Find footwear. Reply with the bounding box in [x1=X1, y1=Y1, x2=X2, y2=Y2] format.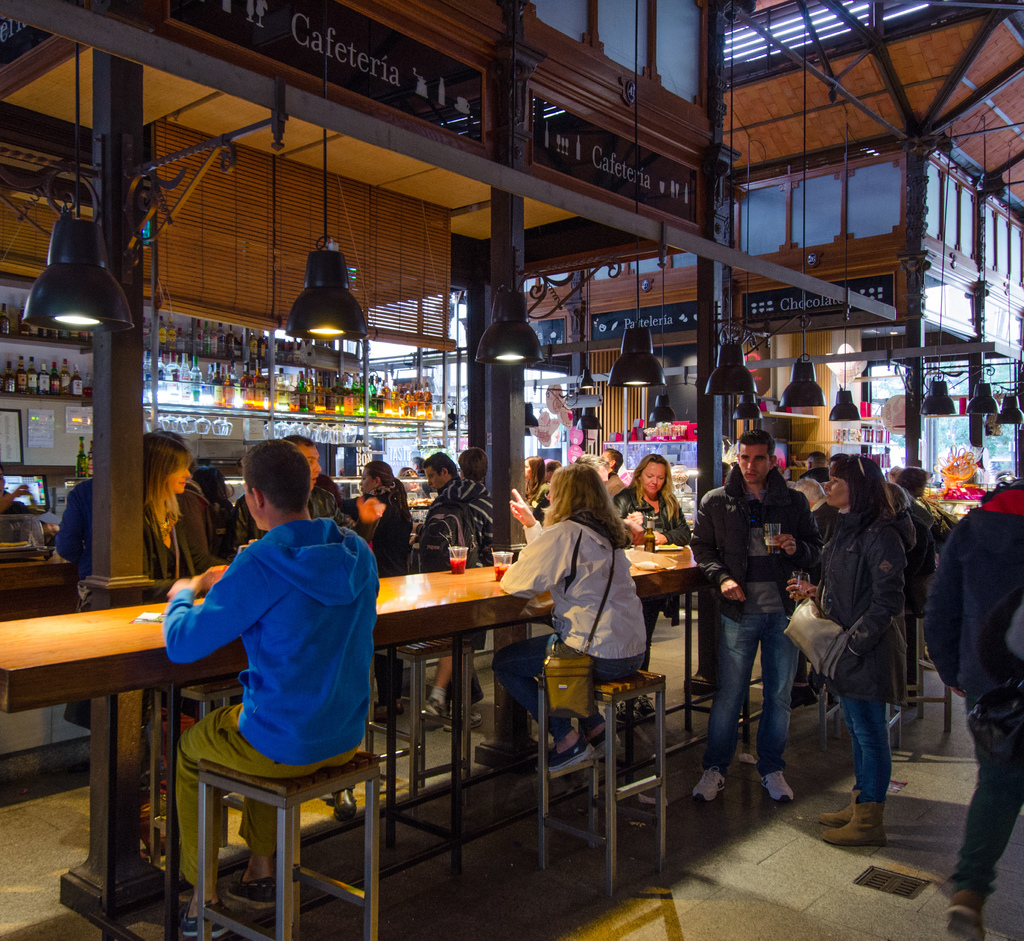
[x1=538, y1=732, x2=595, y2=773].
